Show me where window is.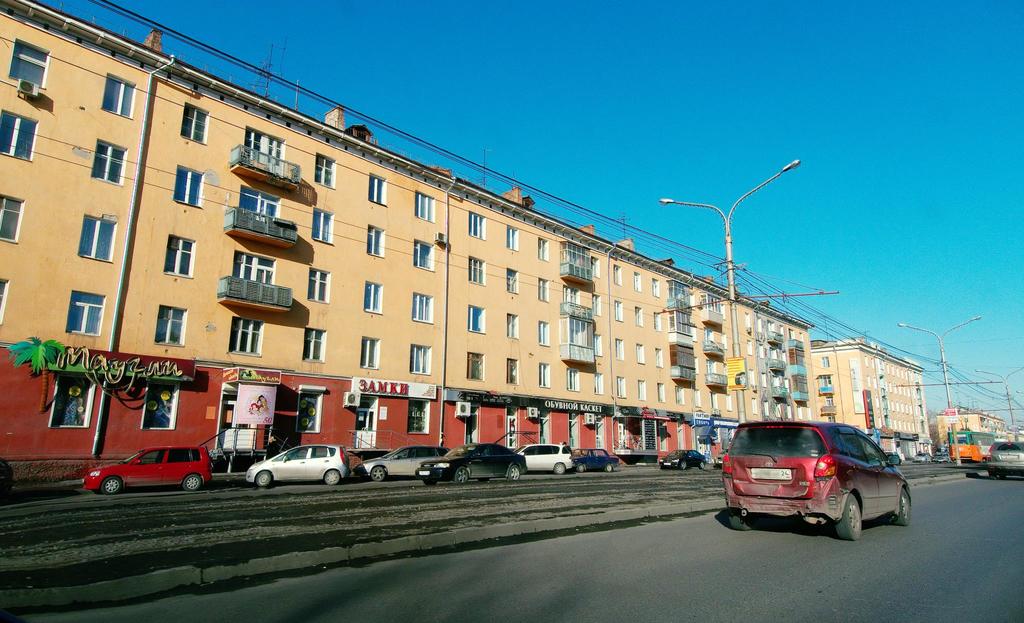
window is at 91, 138, 129, 185.
